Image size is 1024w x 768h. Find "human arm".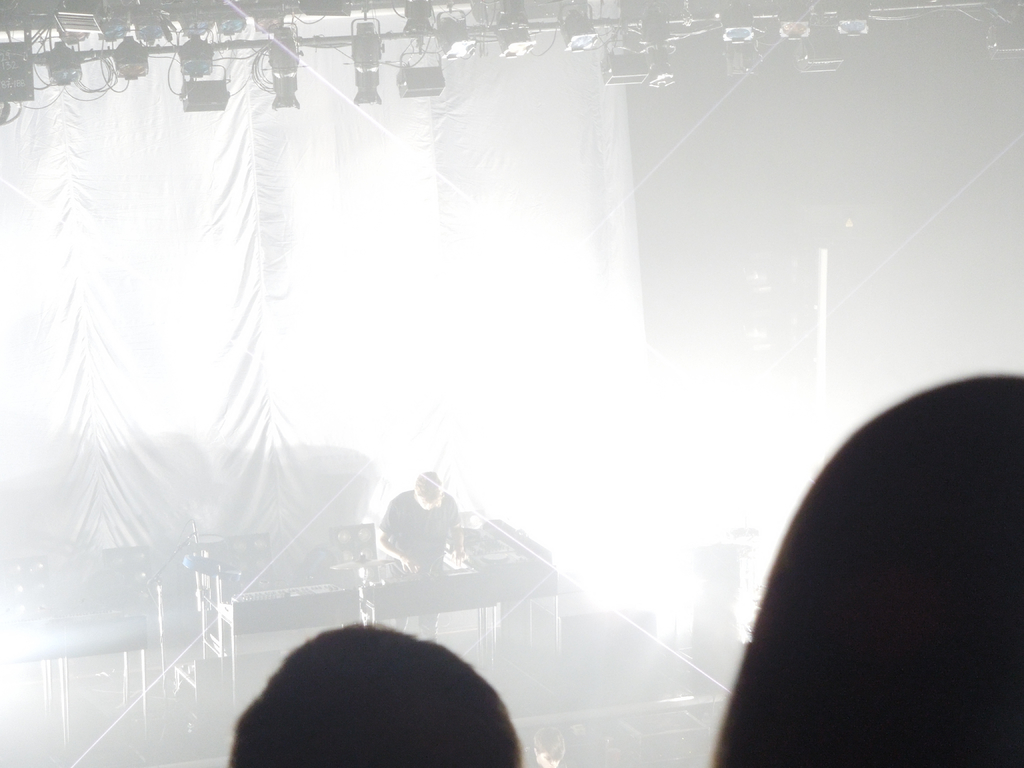
(443,497,467,563).
